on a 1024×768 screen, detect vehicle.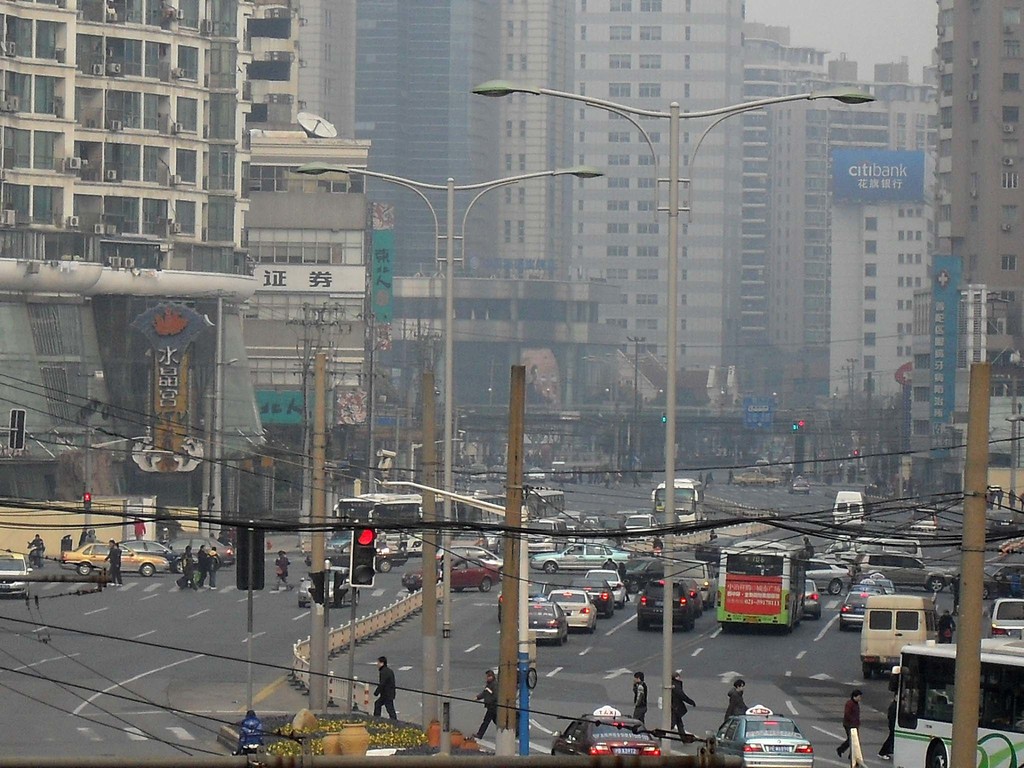
886:638:1023:767.
